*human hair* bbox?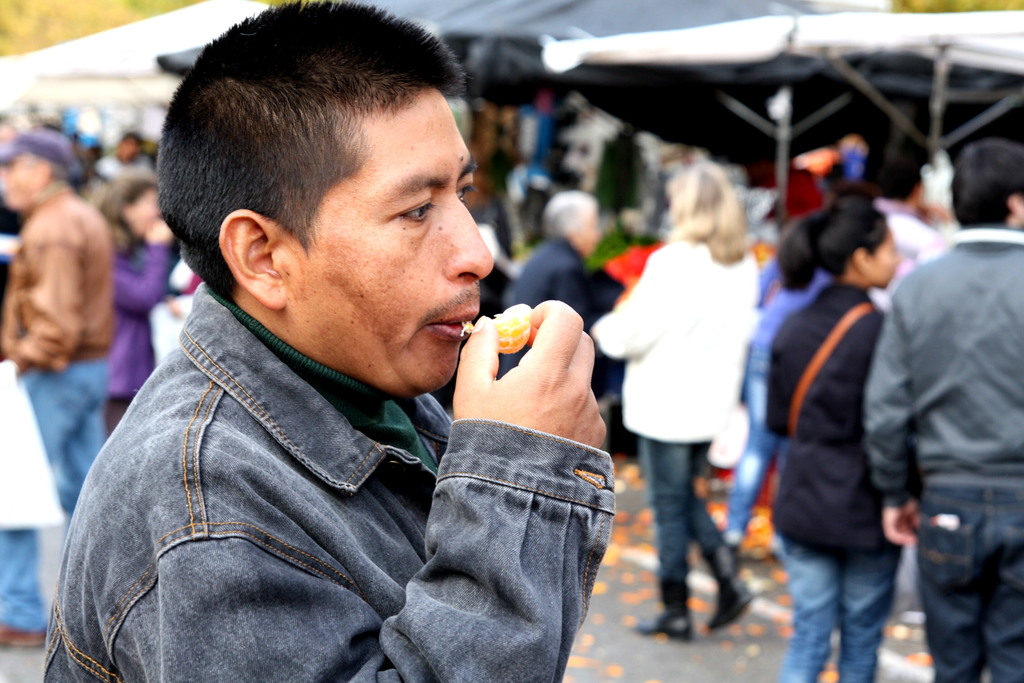
<bbox>164, 21, 468, 303</bbox>
